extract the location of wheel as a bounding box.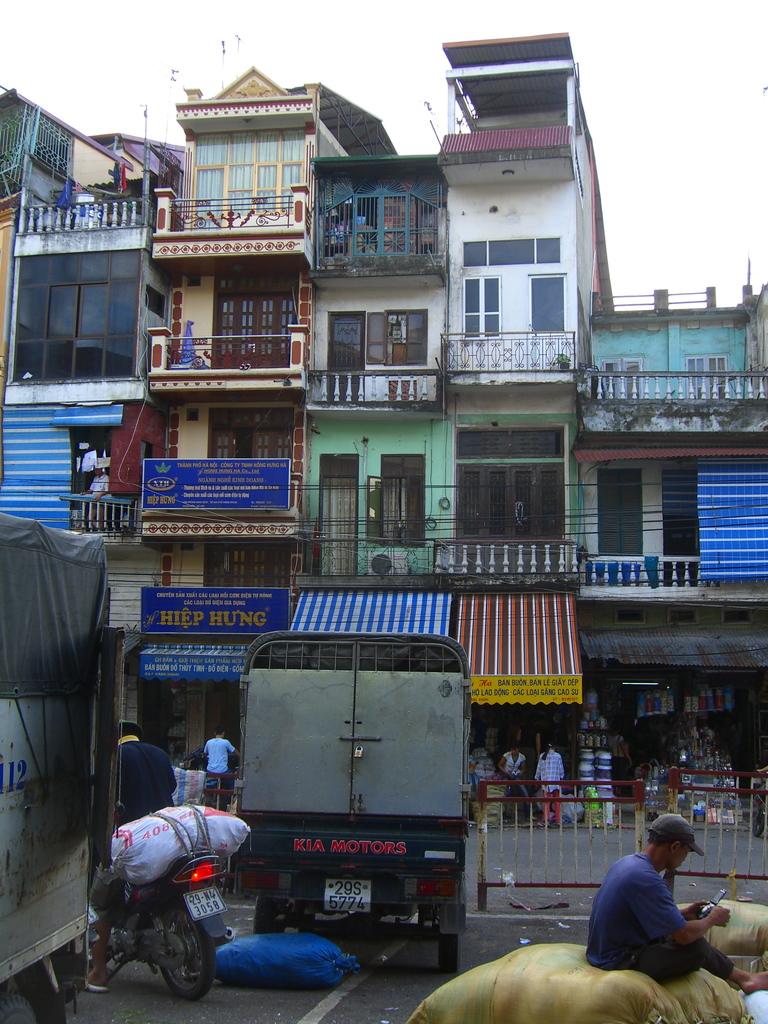
[left=464, top=871, right=471, bottom=931].
